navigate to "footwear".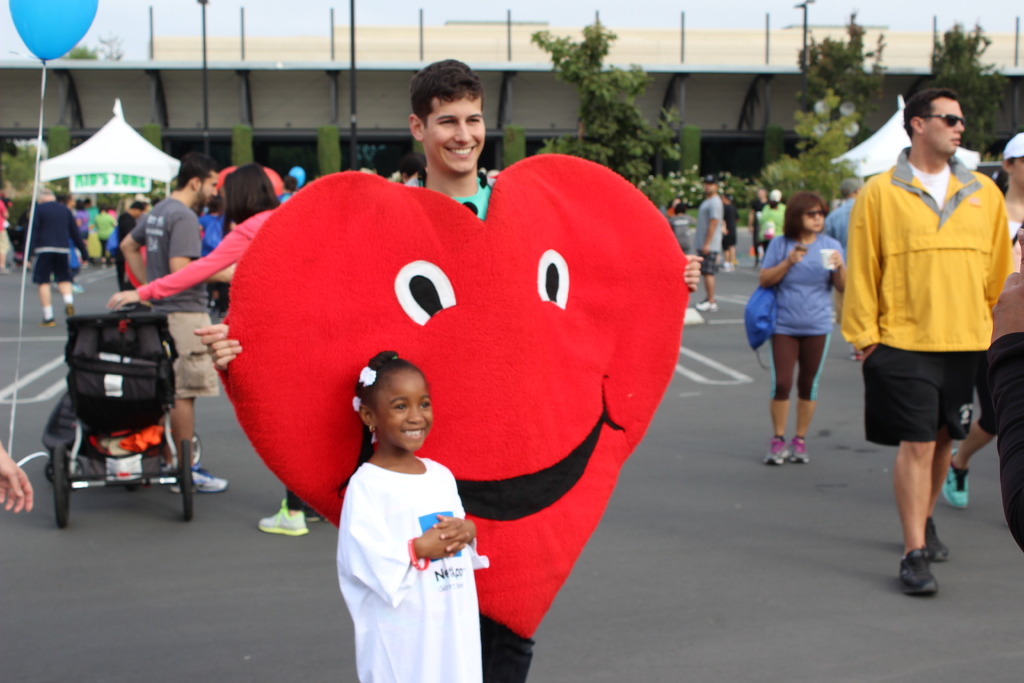
Navigation target: <box>38,318,58,327</box>.
